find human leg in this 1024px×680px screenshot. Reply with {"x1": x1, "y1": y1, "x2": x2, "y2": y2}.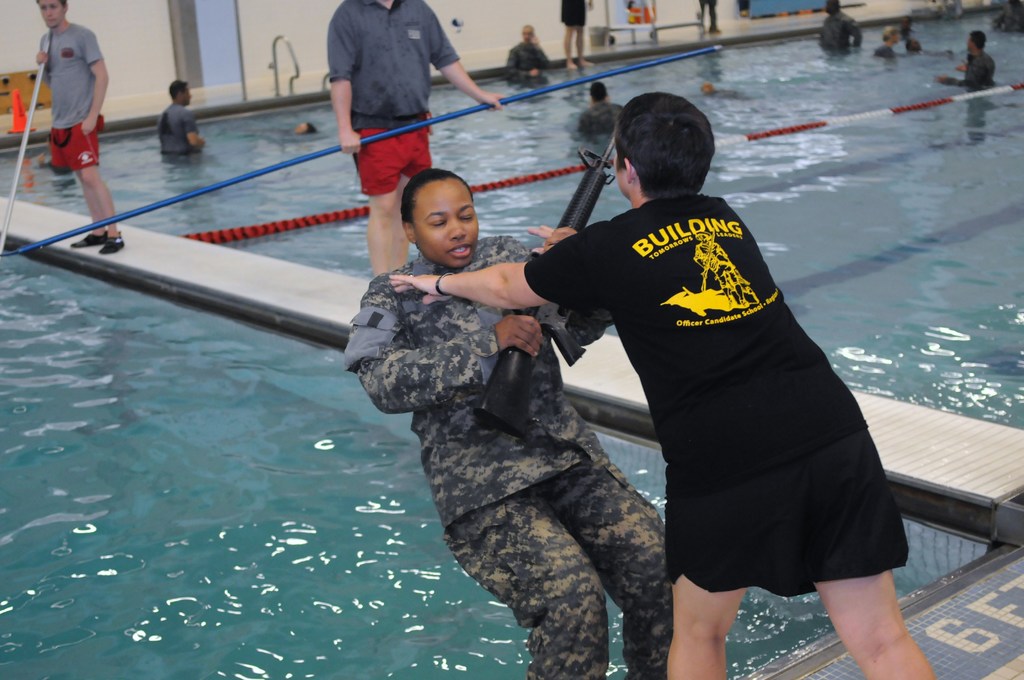
{"x1": 563, "y1": 0, "x2": 571, "y2": 70}.
